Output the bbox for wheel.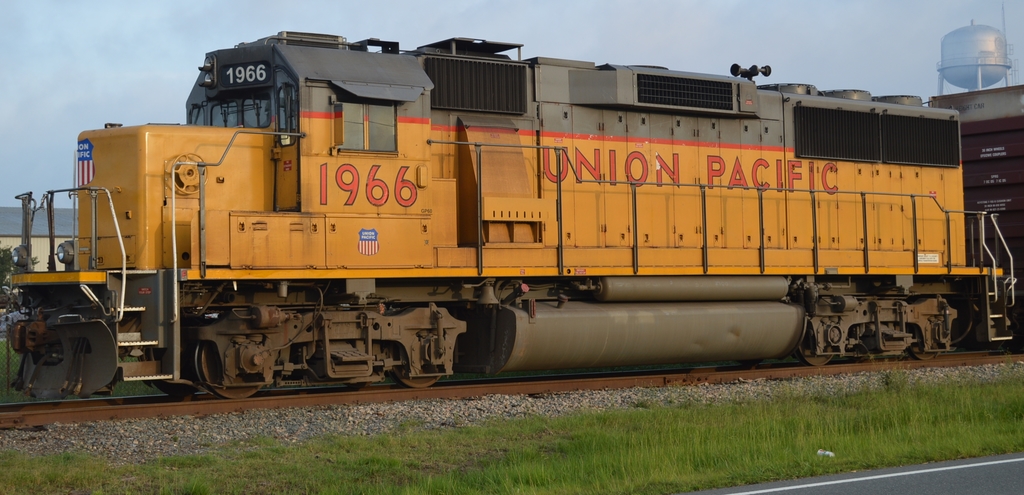
l=388, t=366, r=441, b=386.
